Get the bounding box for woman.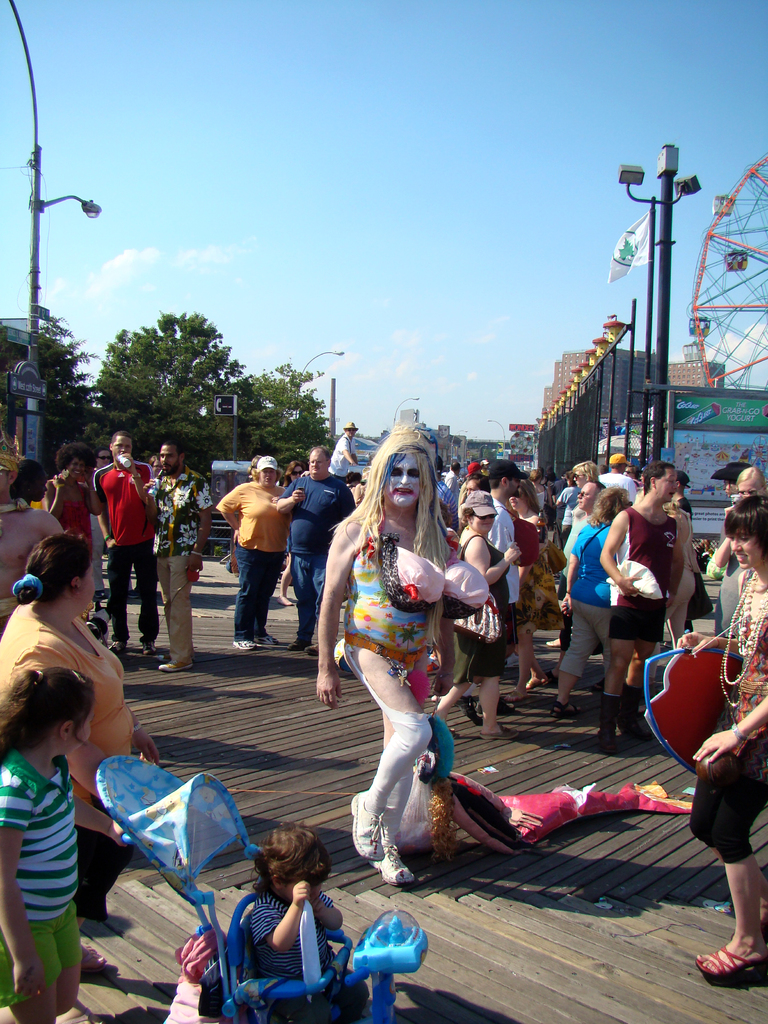
region(453, 492, 525, 737).
